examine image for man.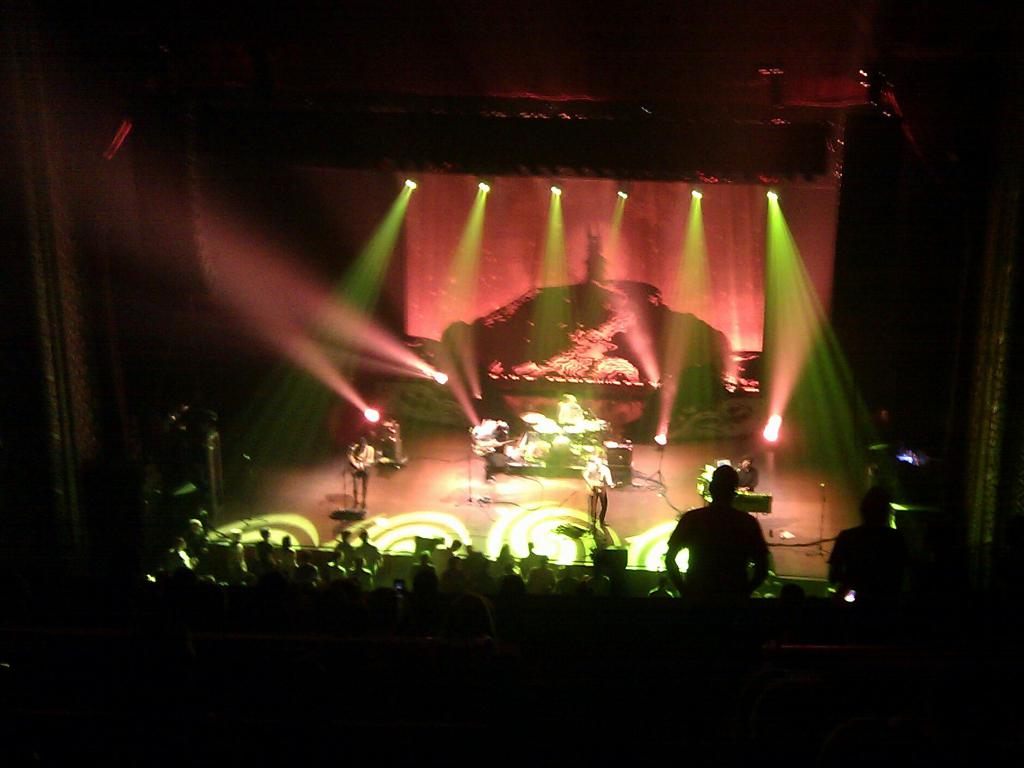
Examination result: detection(346, 438, 374, 509).
